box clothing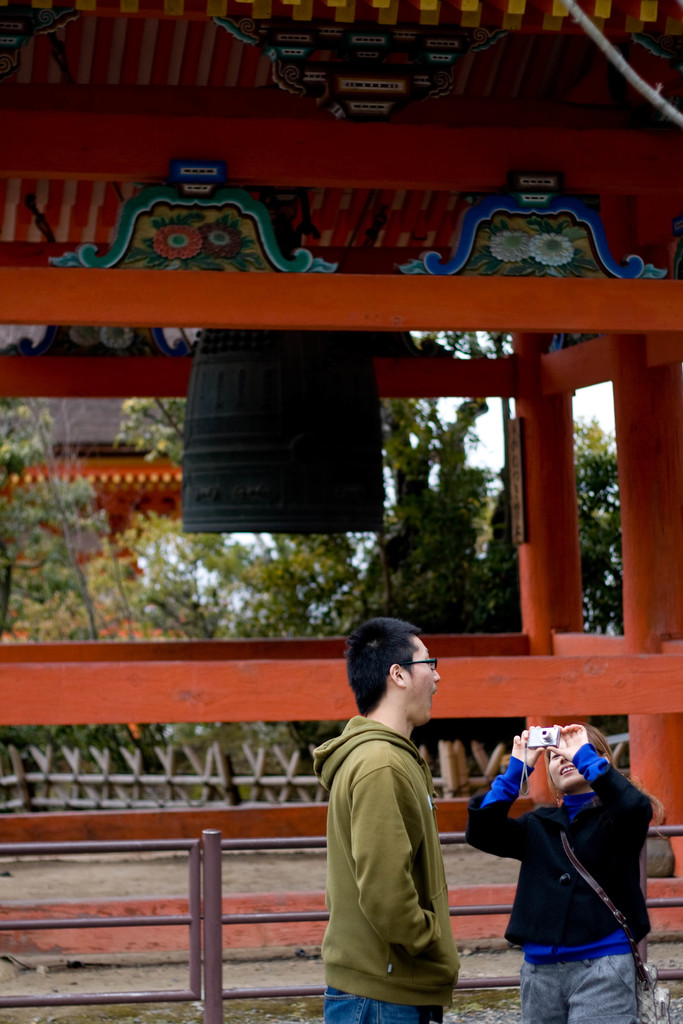
{"left": 456, "top": 739, "right": 655, "bottom": 1023}
